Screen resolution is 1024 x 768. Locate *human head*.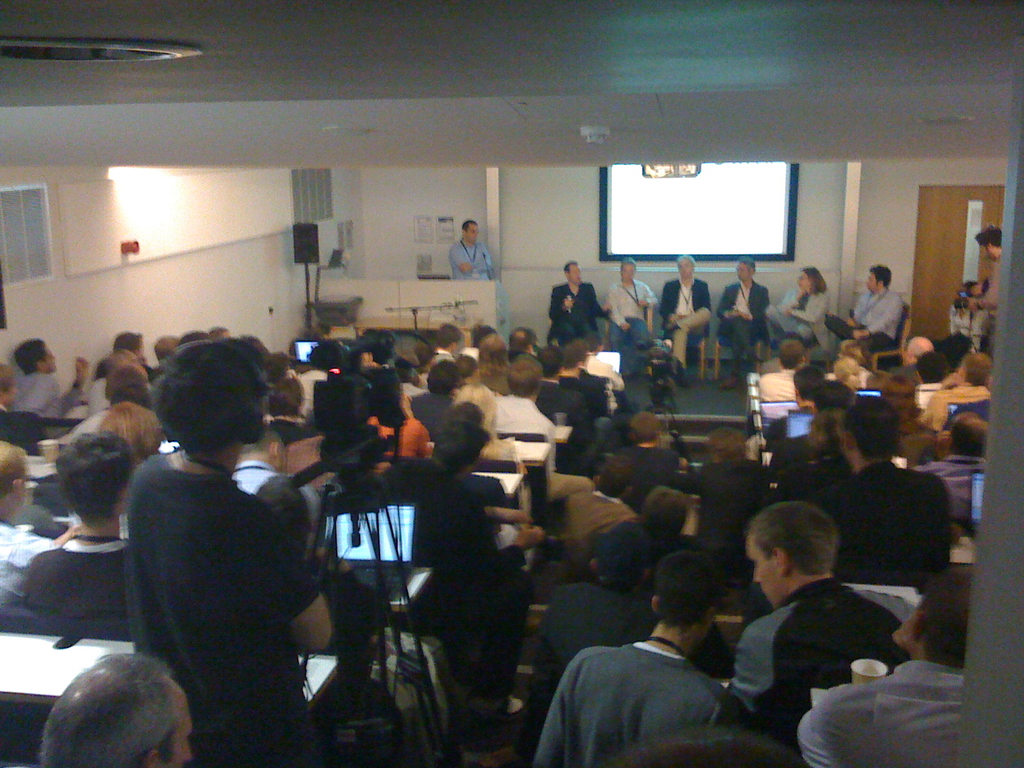
pyautogui.locateOnScreen(897, 564, 980, 671).
